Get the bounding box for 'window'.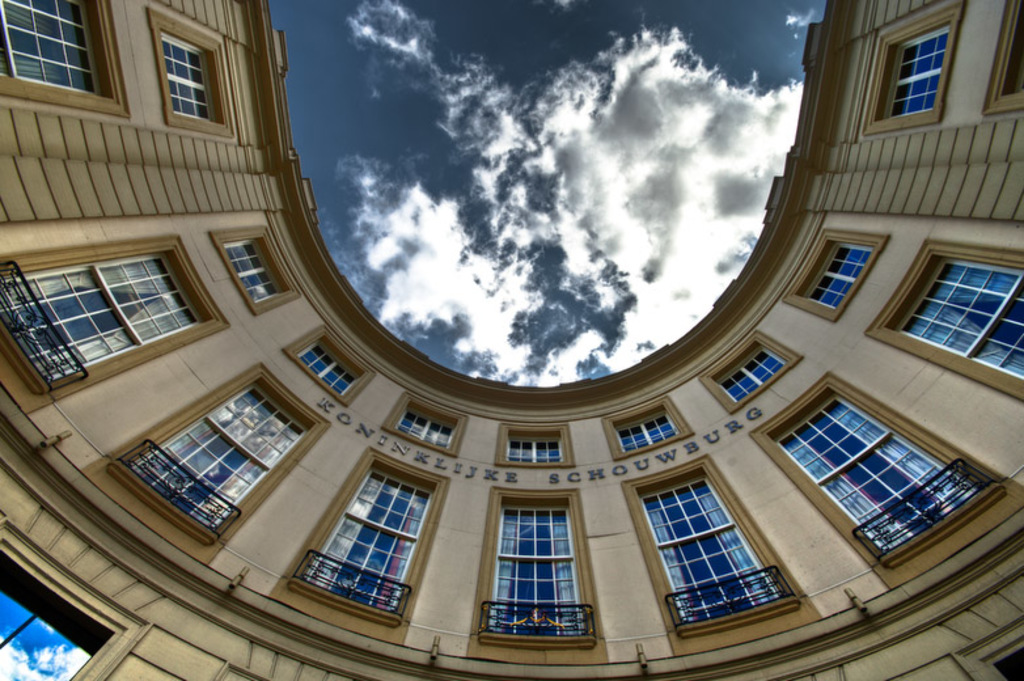
pyautogui.locateOnScreen(642, 479, 794, 621).
